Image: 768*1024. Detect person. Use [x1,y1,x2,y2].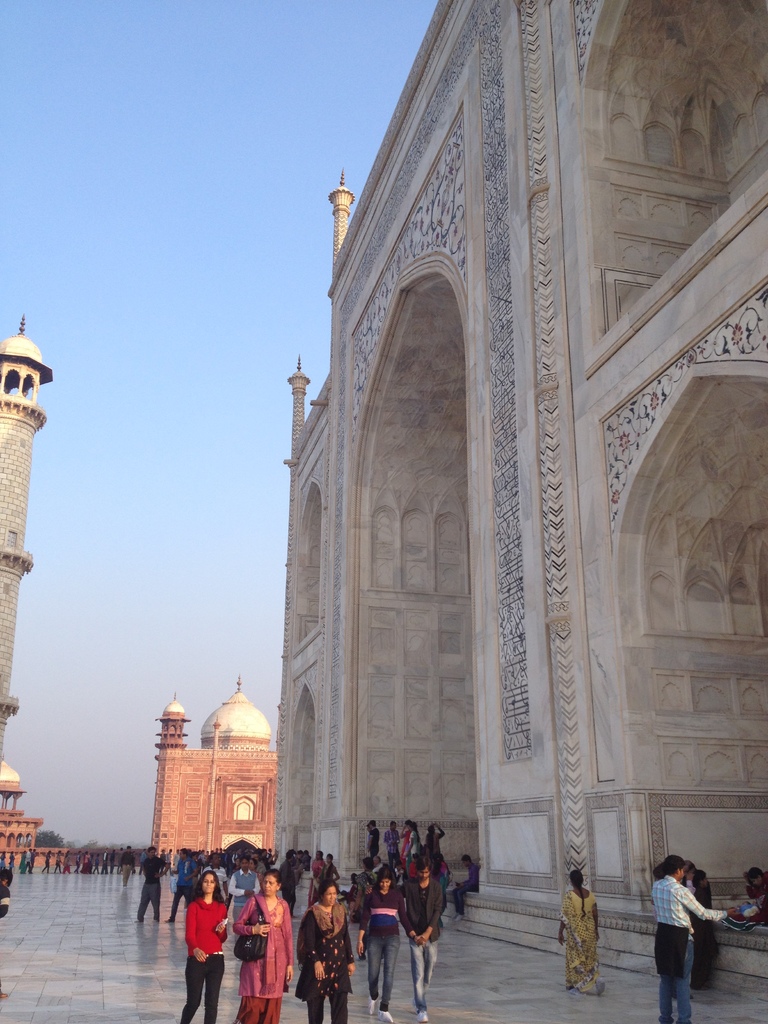
[720,866,767,929].
